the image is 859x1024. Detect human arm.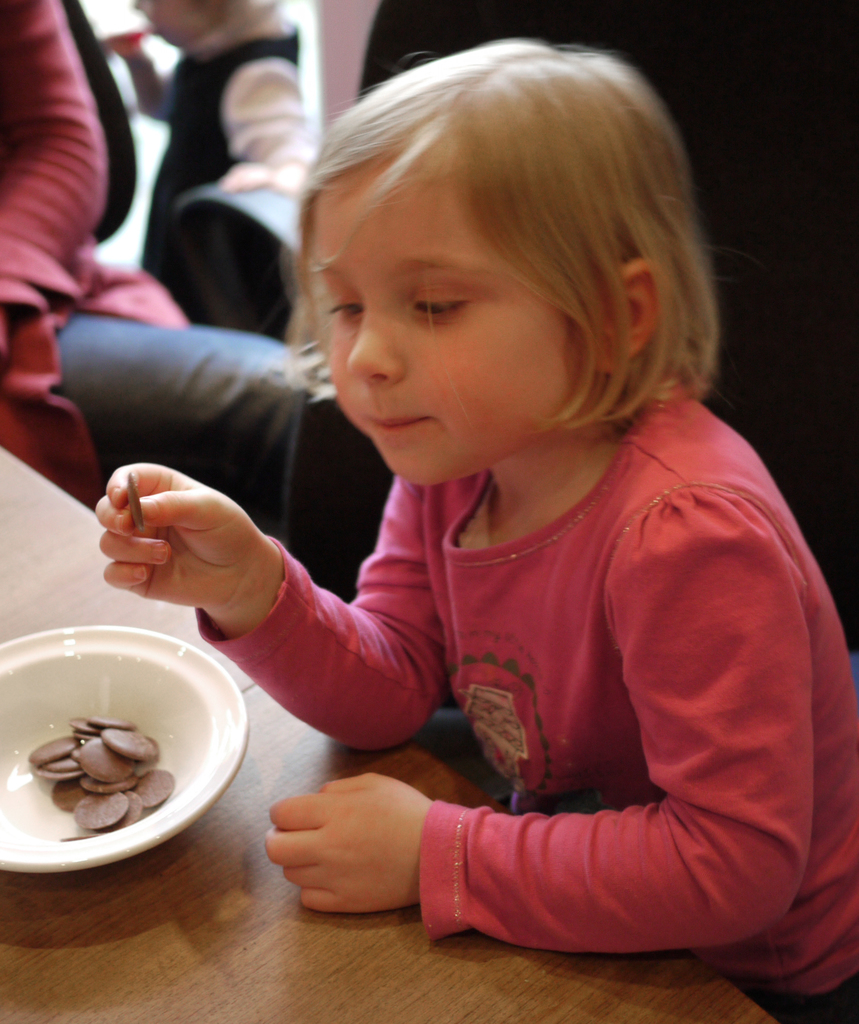
Detection: <region>346, 534, 802, 968</region>.
